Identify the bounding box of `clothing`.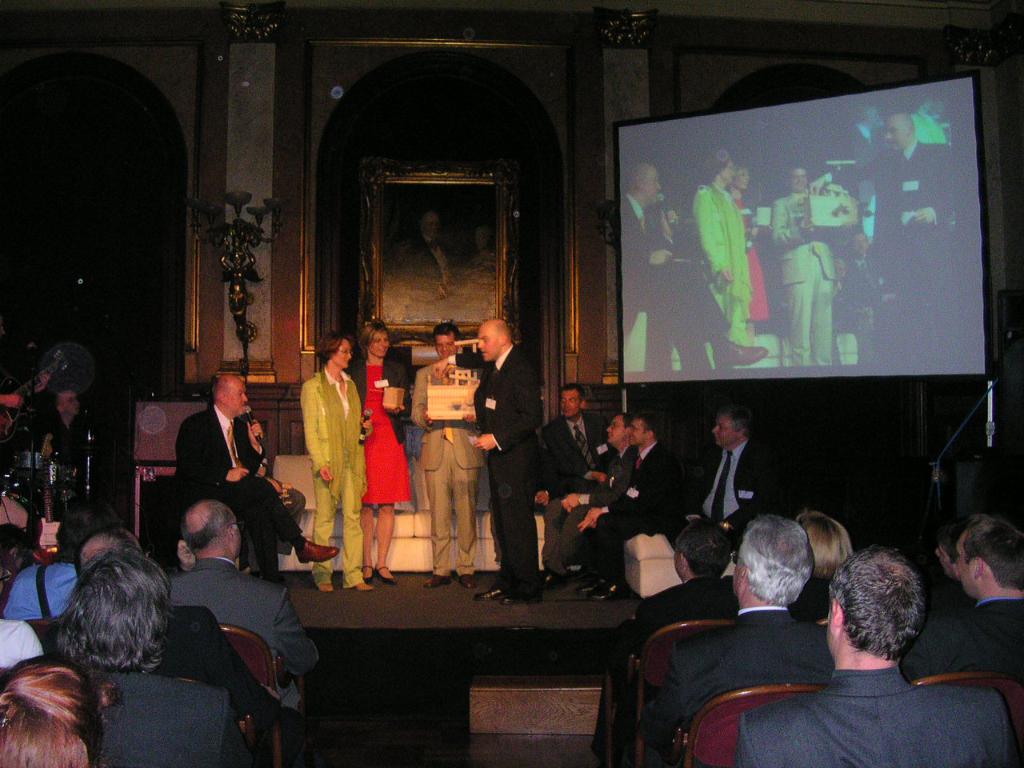
box(288, 336, 373, 577).
